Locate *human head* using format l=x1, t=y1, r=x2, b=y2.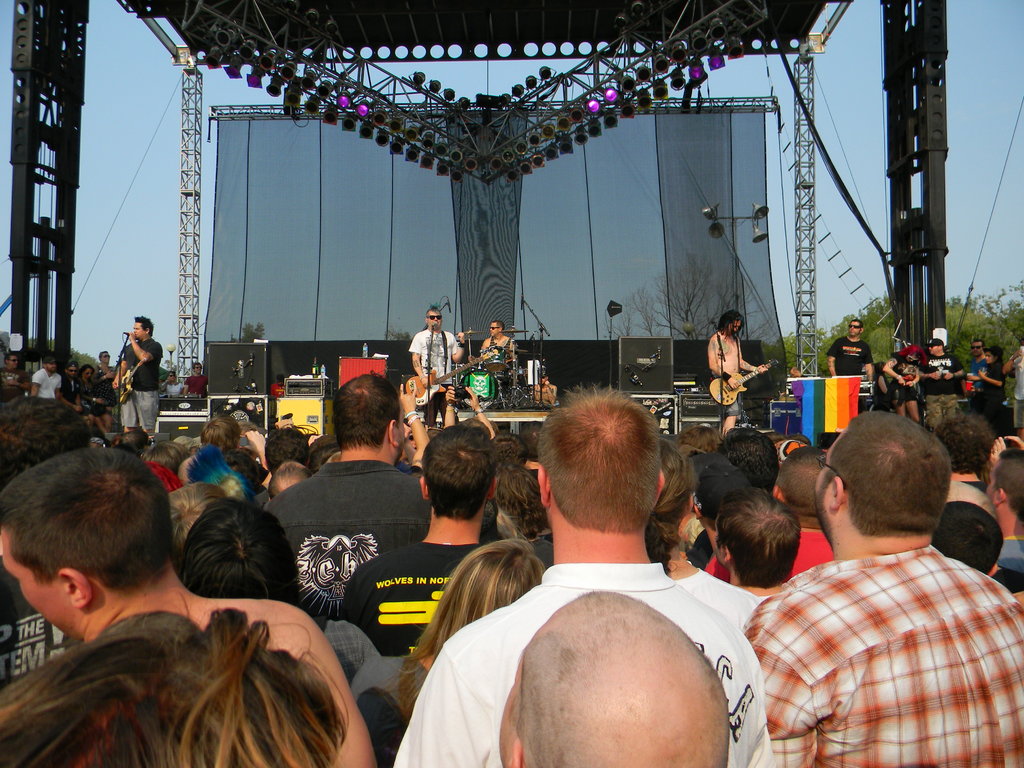
l=968, t=342, r=984, b=358.
